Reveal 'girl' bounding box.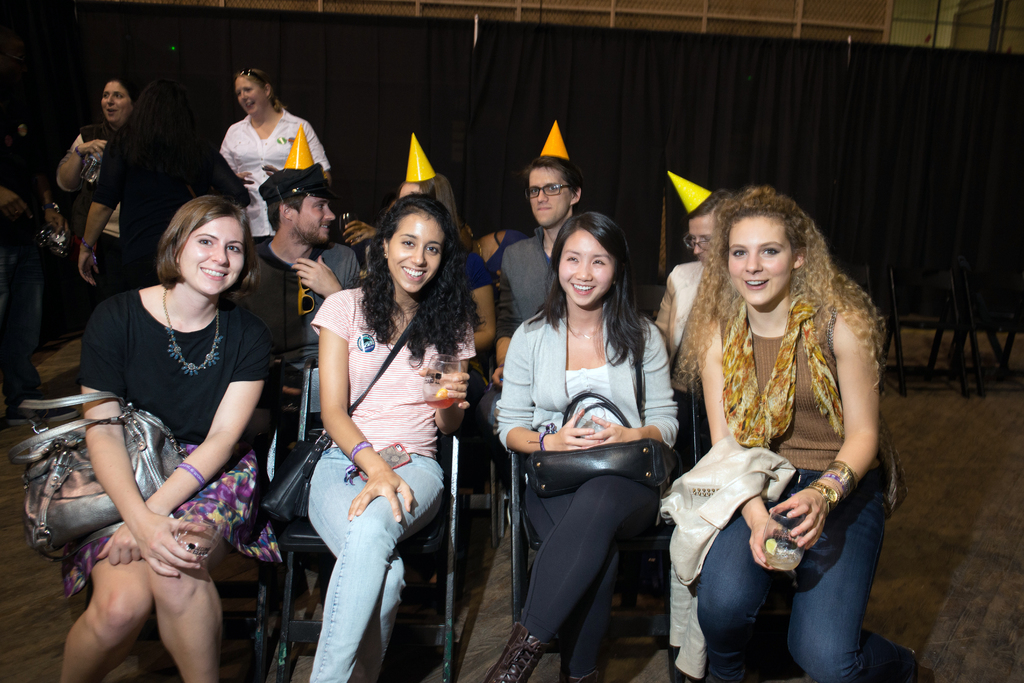
Revealed: rect(478, 211, 684, 682).
